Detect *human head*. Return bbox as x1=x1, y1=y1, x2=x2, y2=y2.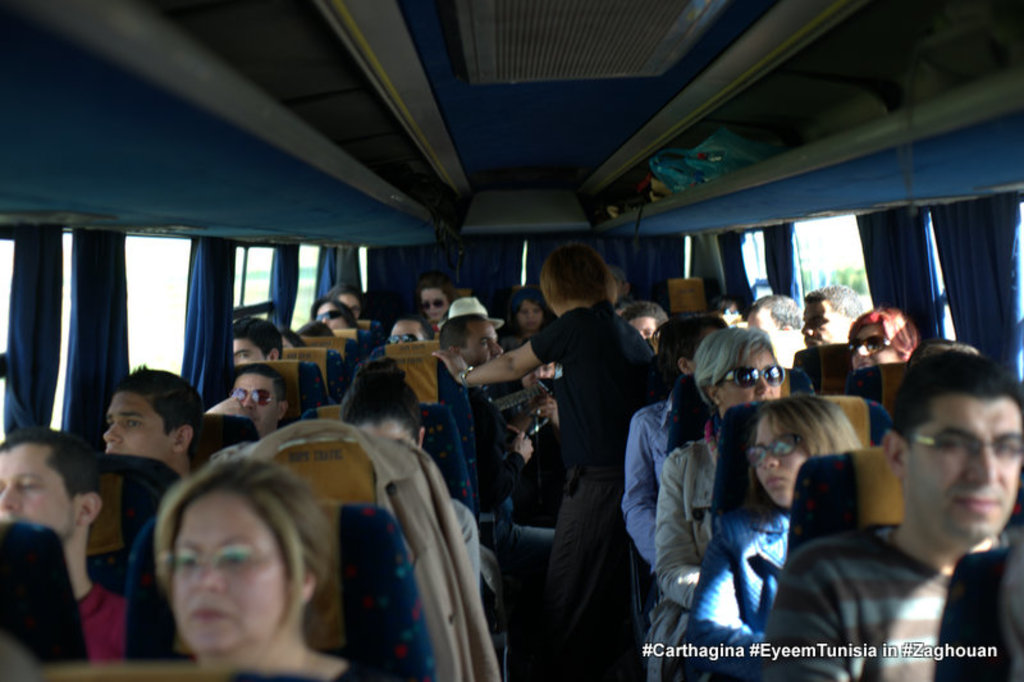
x1=339, y1=376, x2=428, y2=448.
